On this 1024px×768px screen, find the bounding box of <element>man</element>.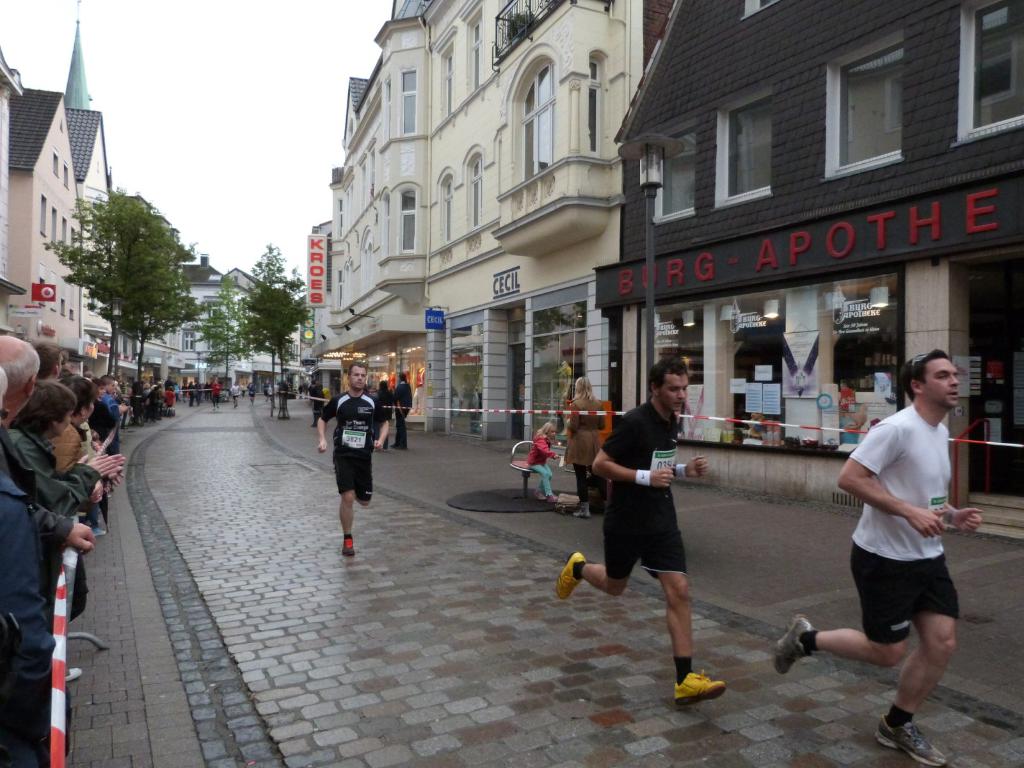
Bounding box: pyautogui.locateOnScreen(771, 346, 986, 767).
